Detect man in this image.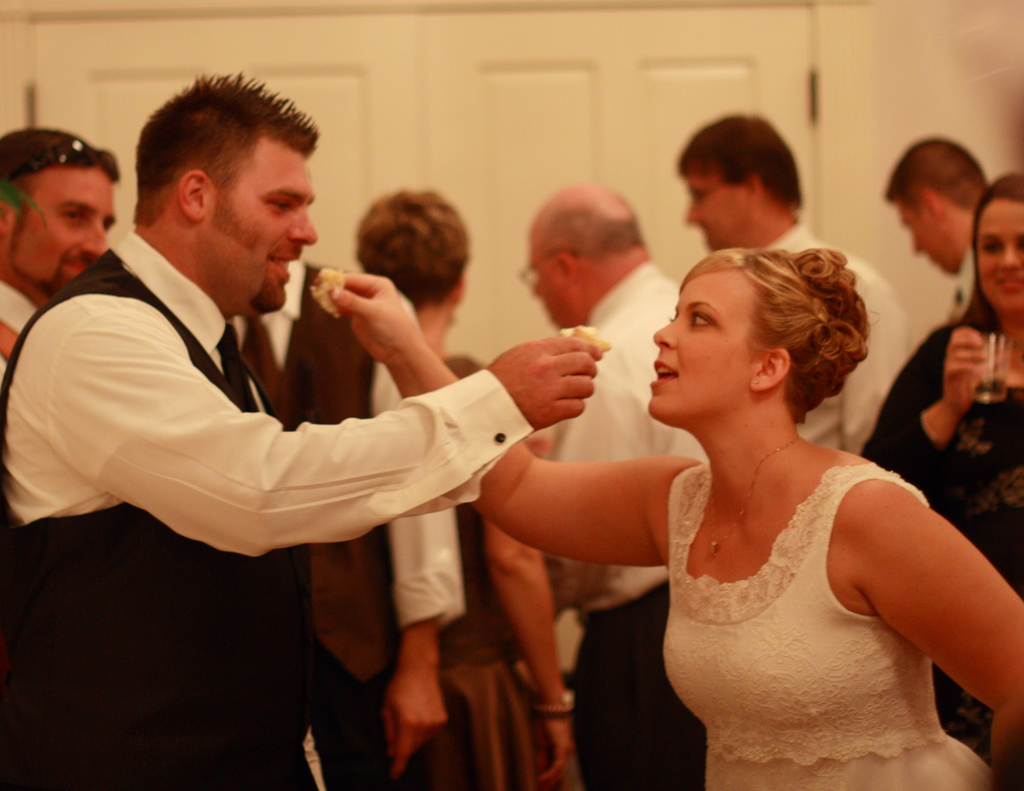
Detection: (x1=516, y1=180, x2=712, y2=790).
